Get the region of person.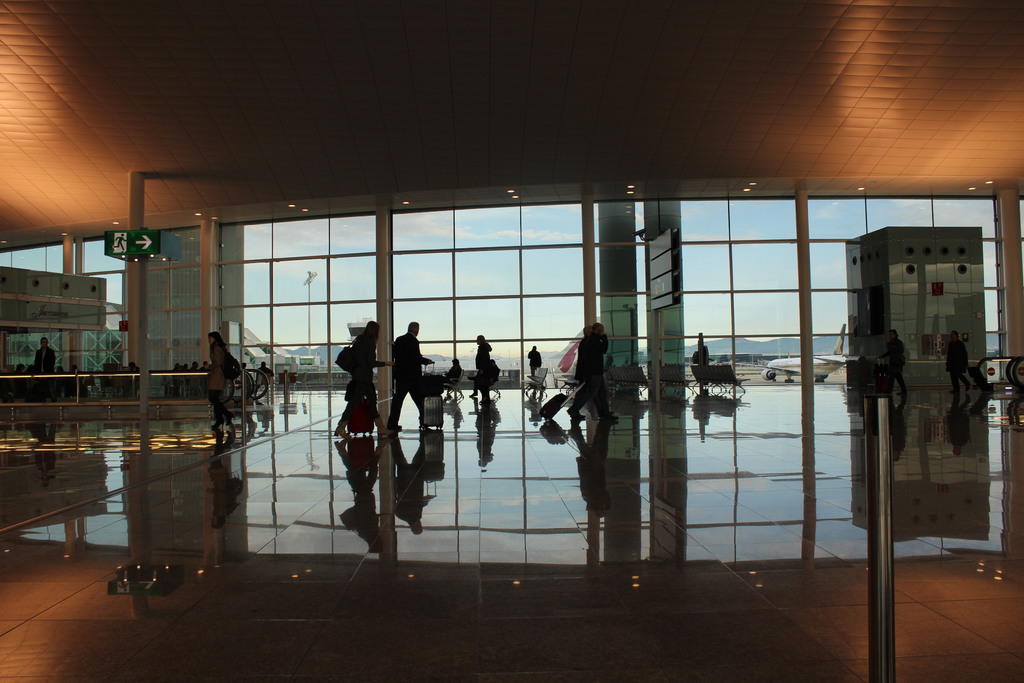
locate(566, 324, 615, 420).
